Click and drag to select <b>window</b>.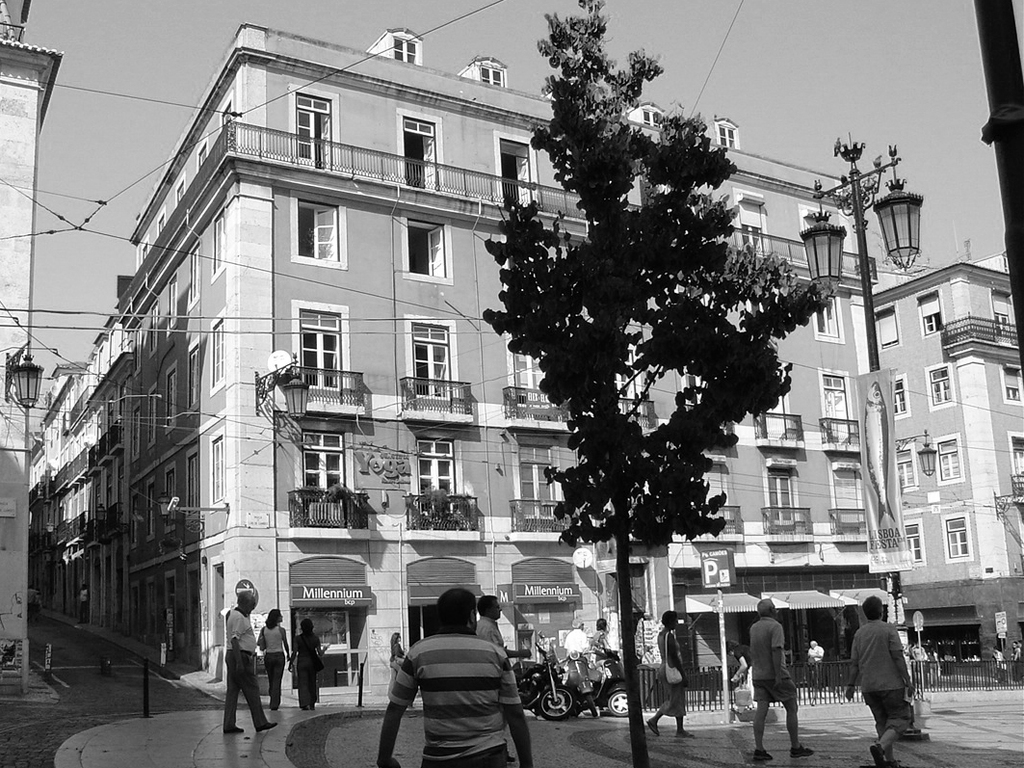
Selection: {"left": 482, "top": 64, "right": 503, "bottom": 88}.
